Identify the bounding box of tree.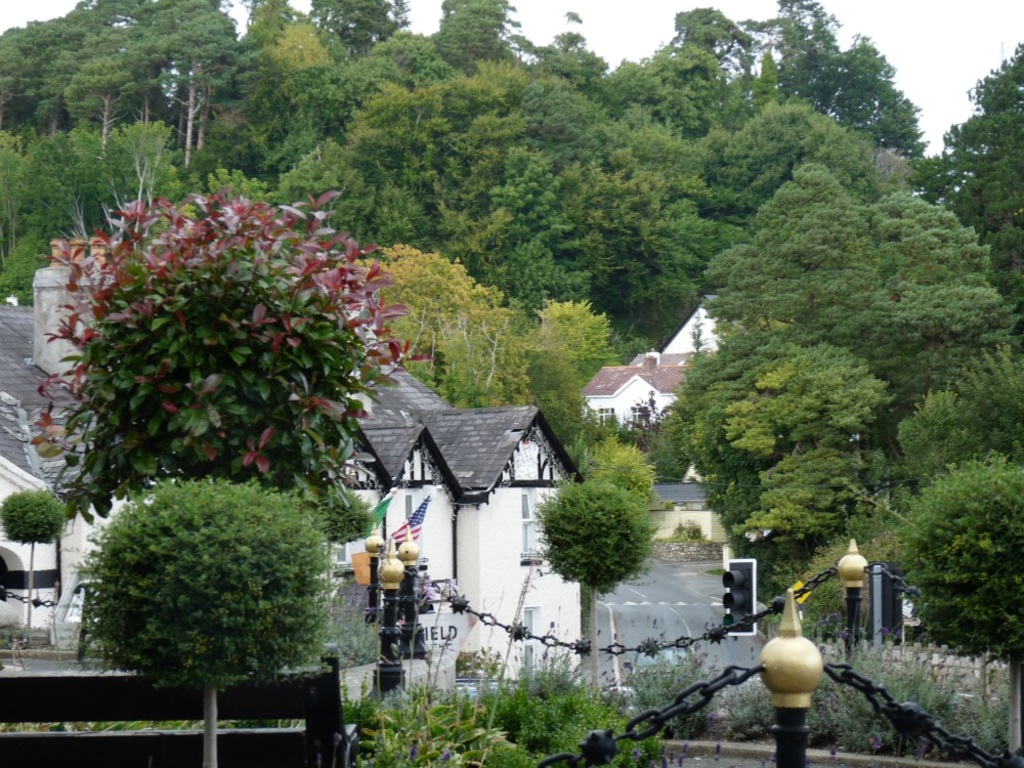
box=[169, 6, 241, 166].
